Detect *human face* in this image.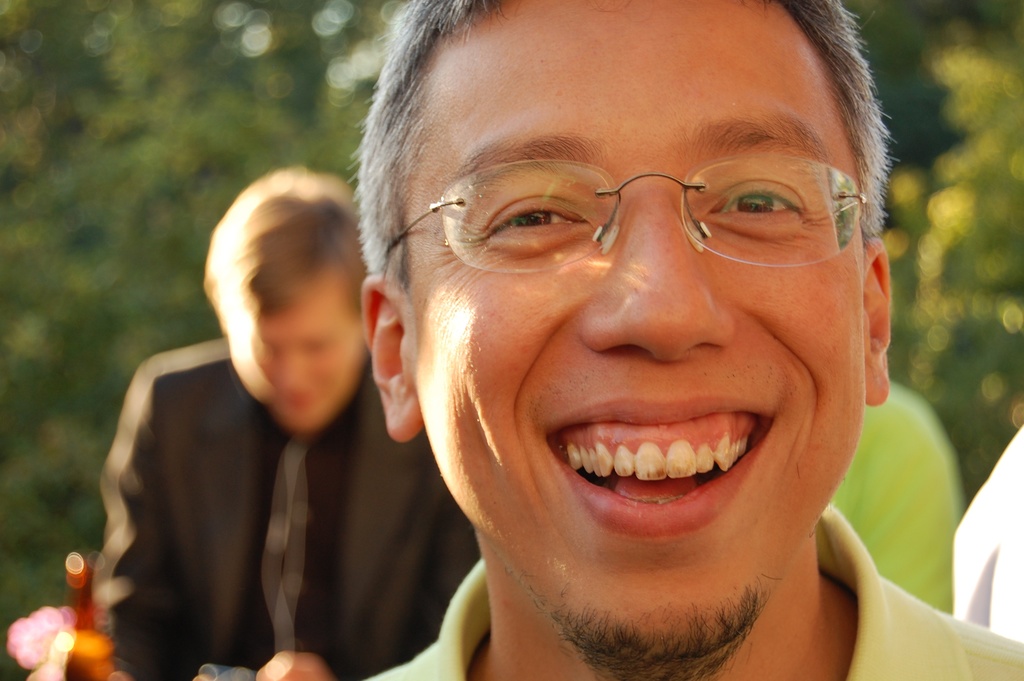
Detection: x1=228, y1=270, x2=365, y2=435.
